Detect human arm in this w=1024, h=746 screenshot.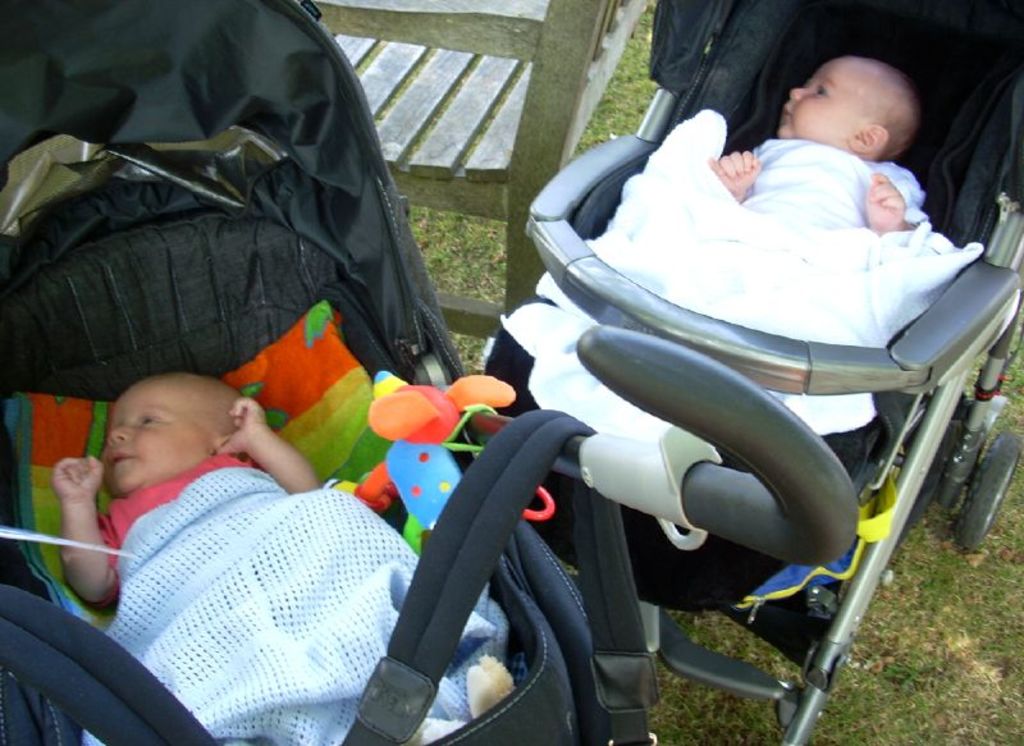
Detection: 710 150 760 201.
